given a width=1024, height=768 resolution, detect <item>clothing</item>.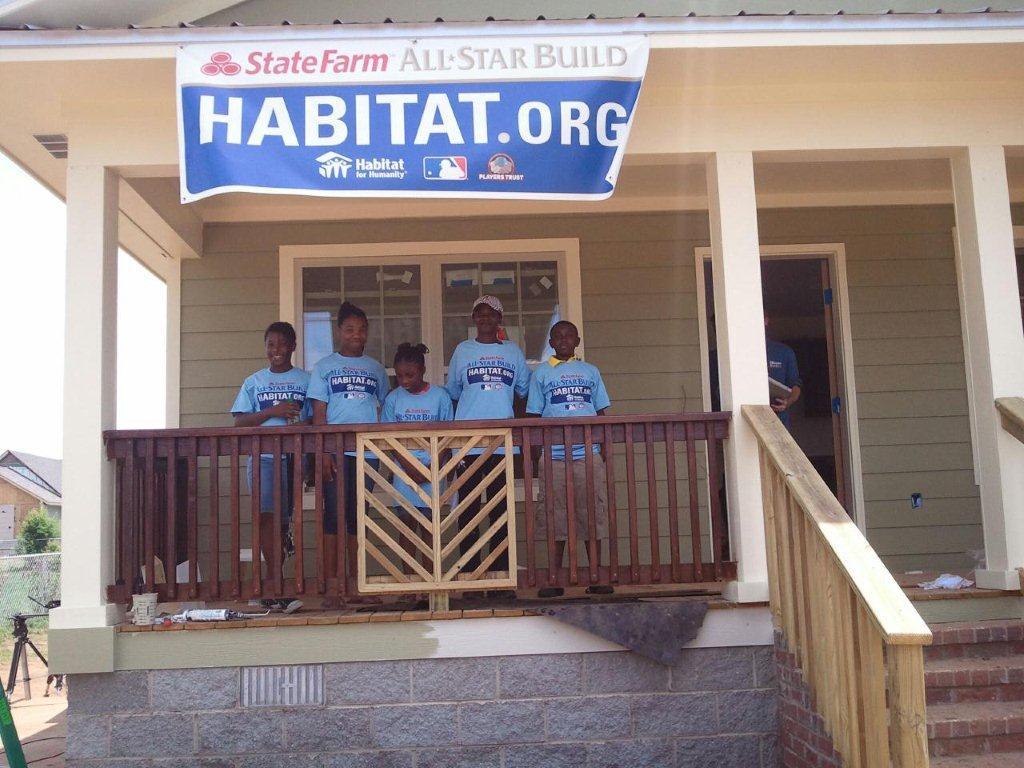
768/338/804/434.
